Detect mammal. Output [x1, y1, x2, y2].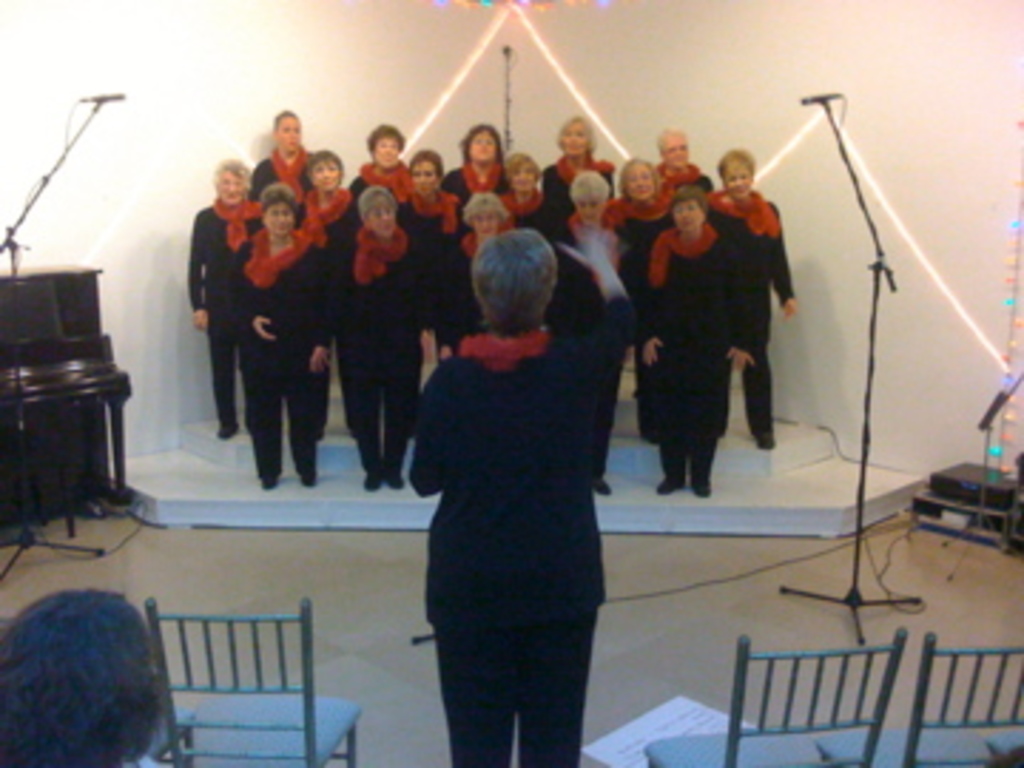
[449, 119, 509, 208].
